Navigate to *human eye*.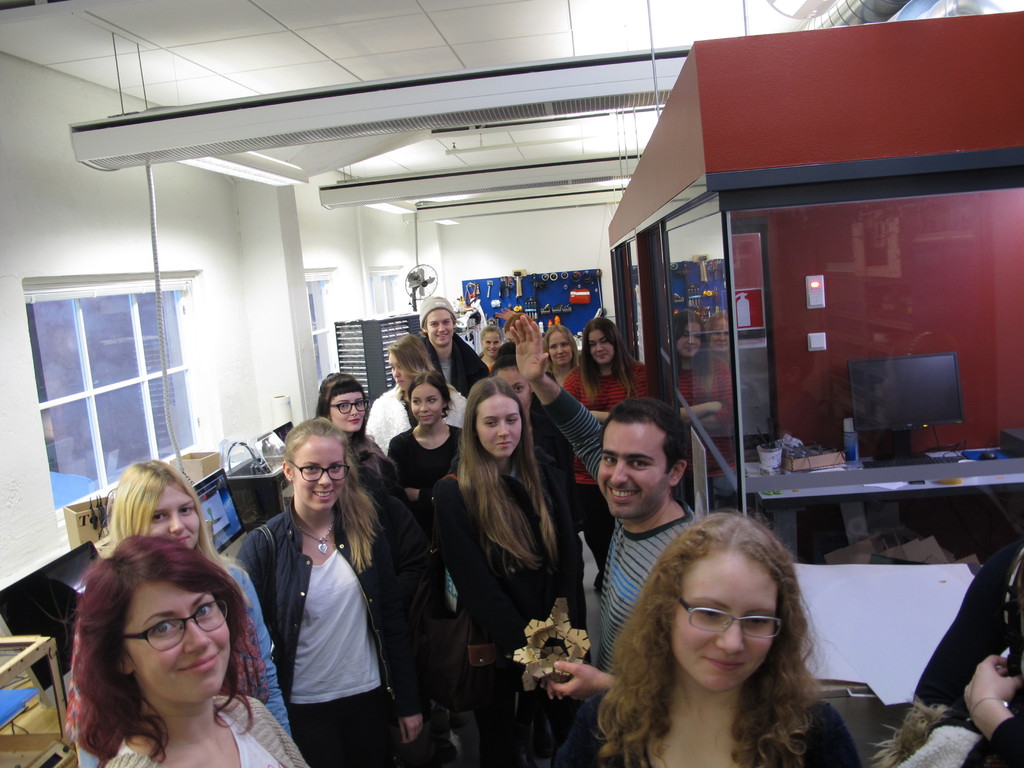
Navigation target: Rect(602, 455, 619, 467).
